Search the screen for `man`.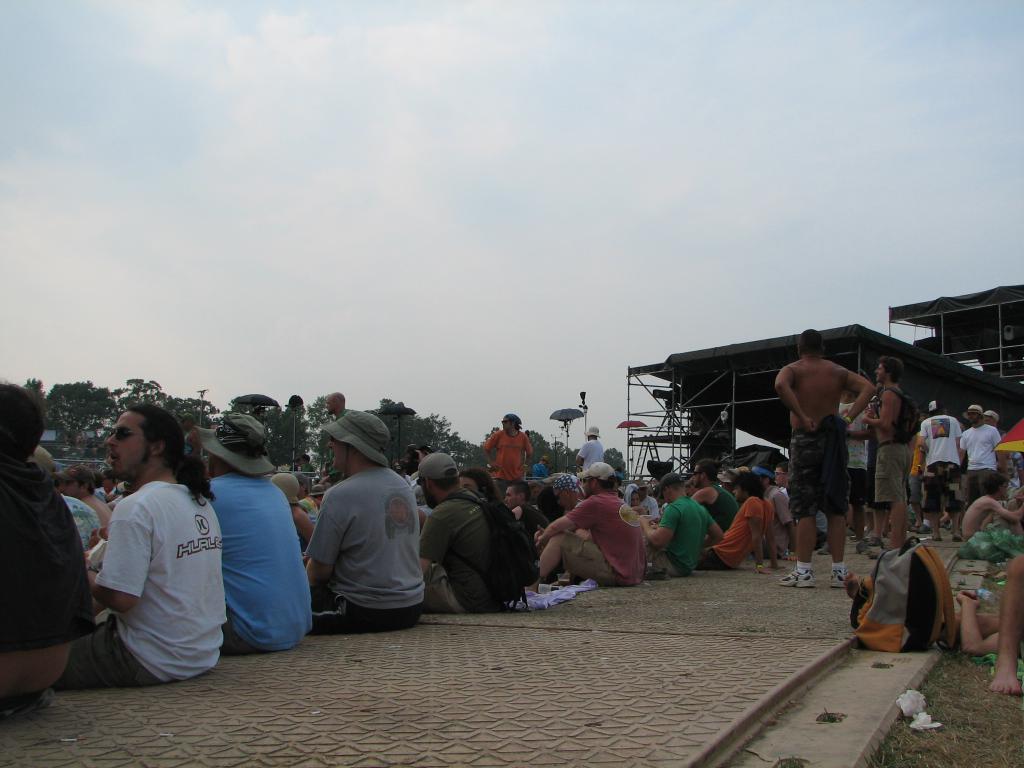
Found at bbox=[911, 385, 962, 535].
